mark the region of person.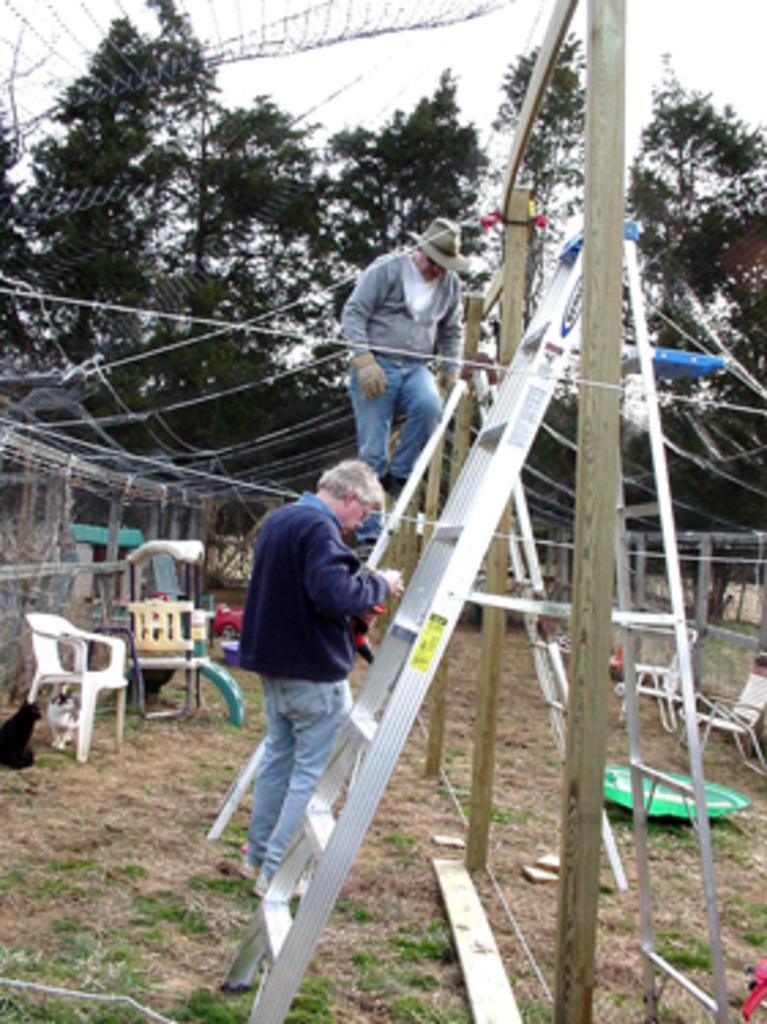
Region: <box>210,440,407,961</box>.
